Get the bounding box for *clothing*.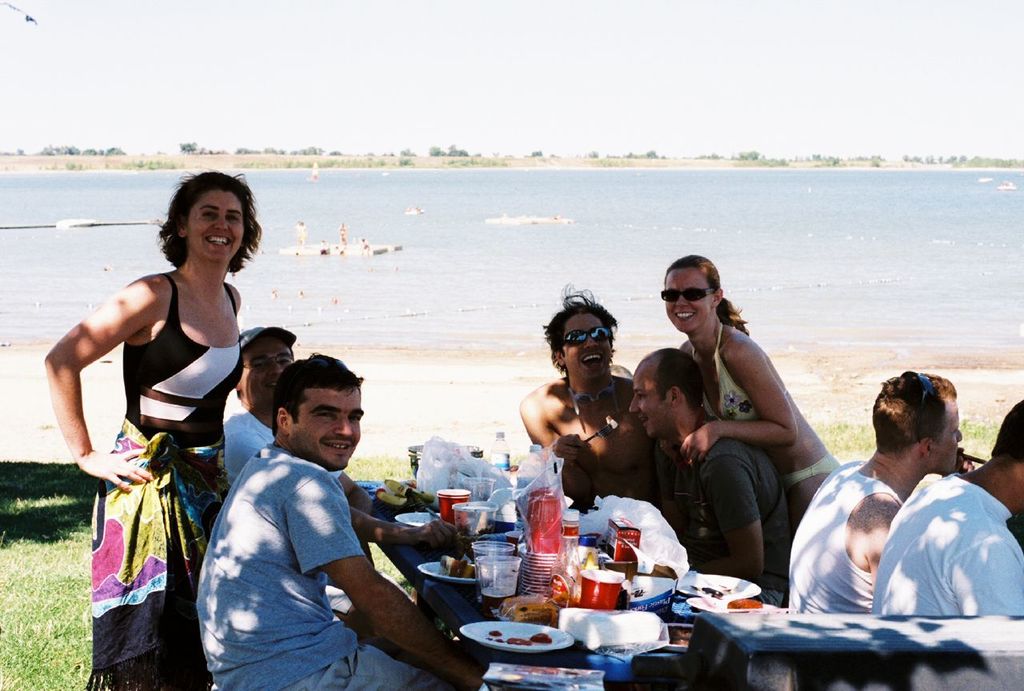
x1=200, y1=445, x2=369, y2=690.
